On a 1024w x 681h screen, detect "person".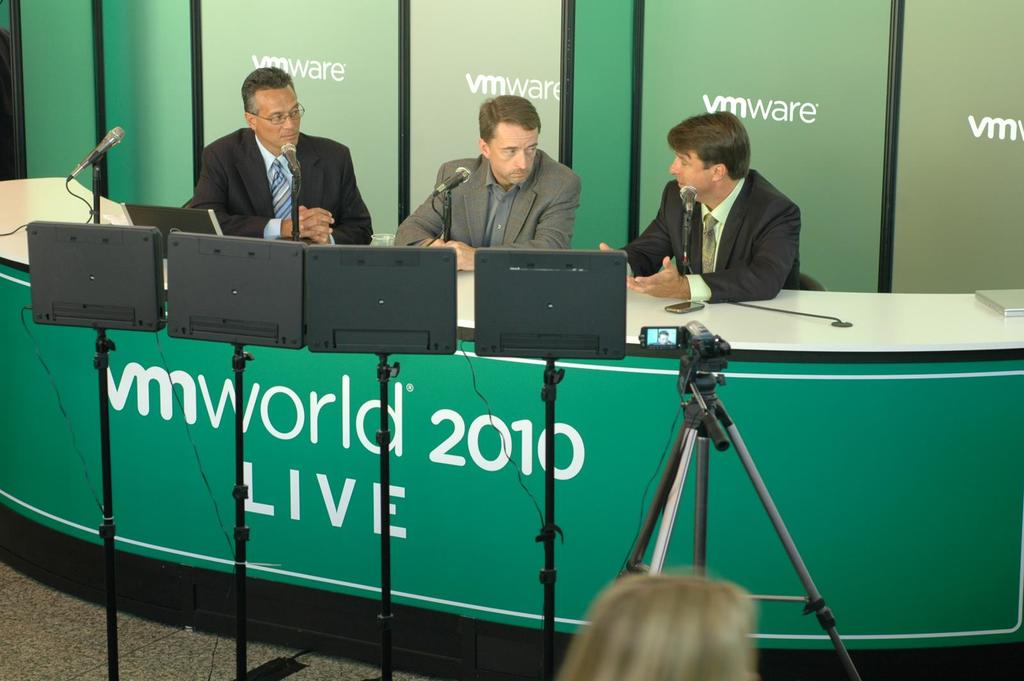
l=175, t=65, r=365, b=254.
